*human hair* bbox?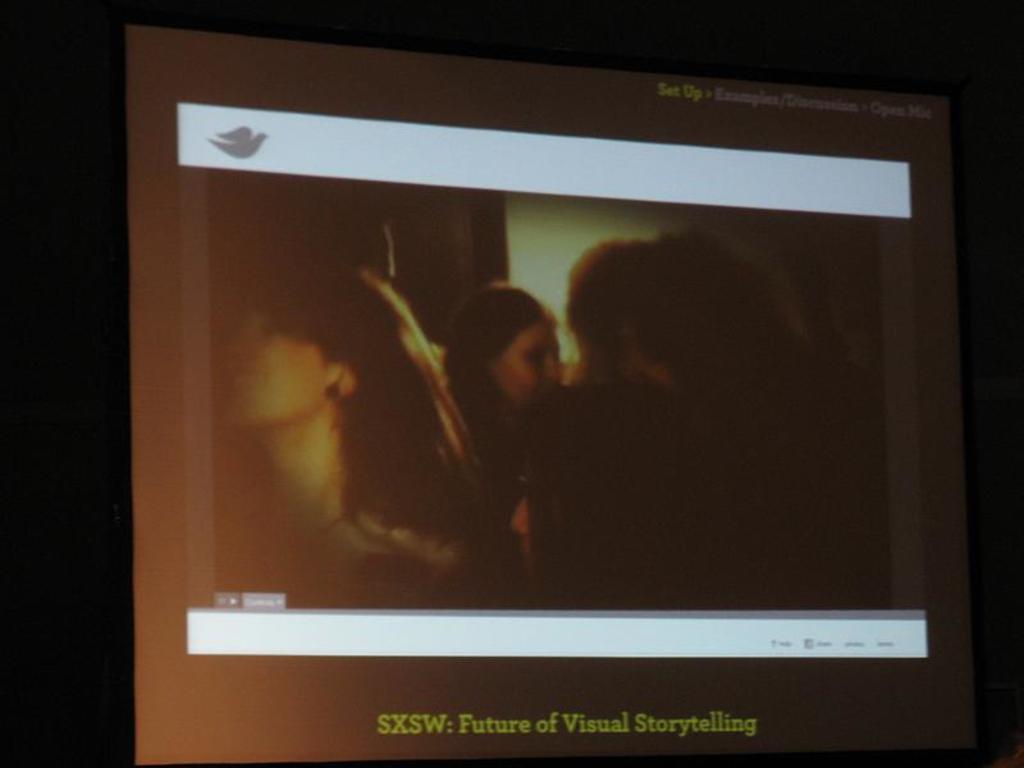
<bbox>443, 283, 548, 451</bbox>
